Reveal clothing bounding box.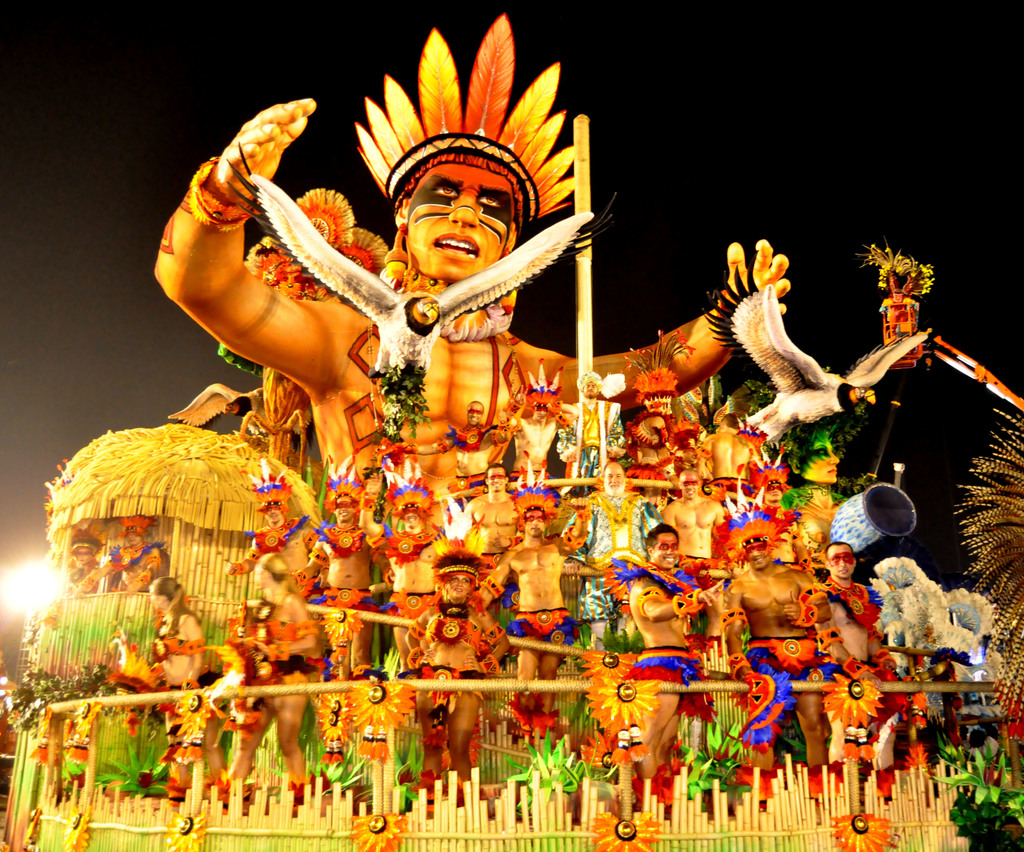
Revealed: detection(502, 609, 579, 647).
